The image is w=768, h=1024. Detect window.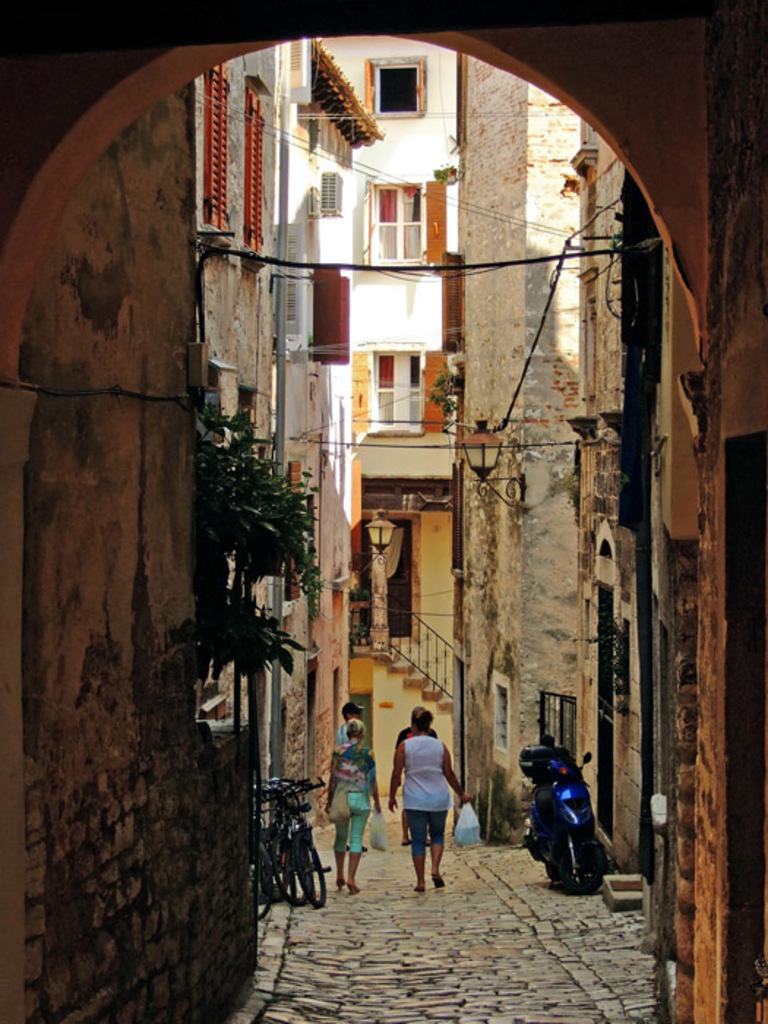
Detection: bbox=(272, 222, 312, 339).
